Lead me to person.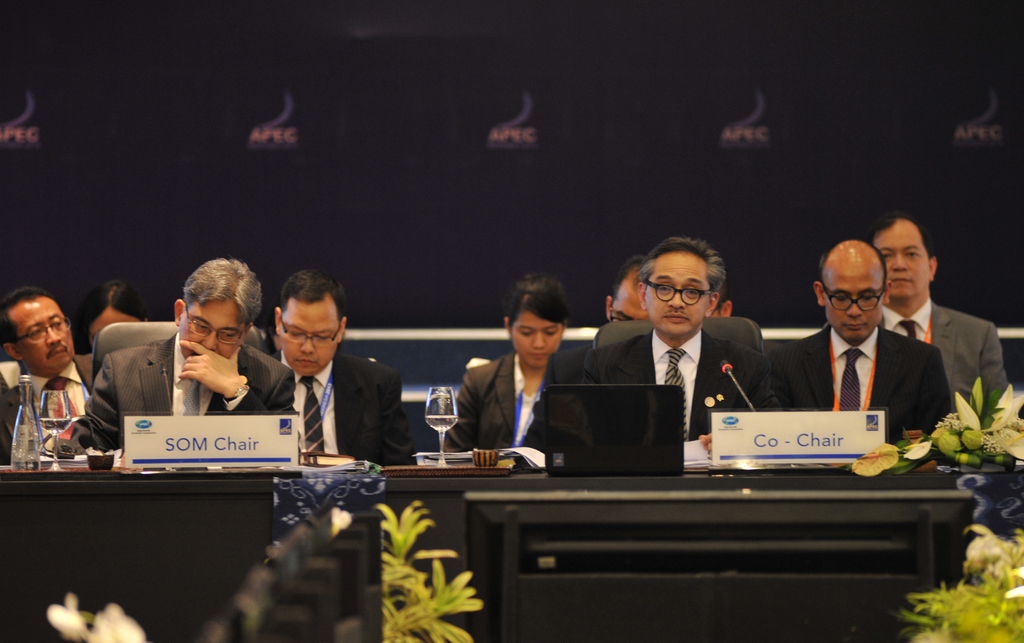
Lead to 516:252:651:453.
